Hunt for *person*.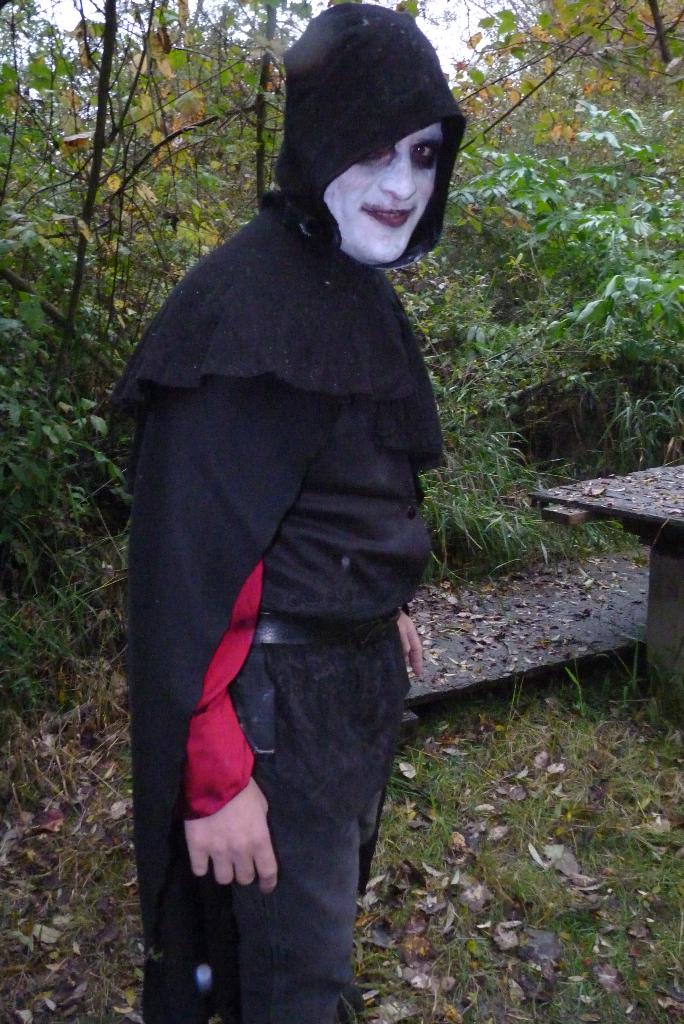
Hunted down at (x1=107, y1=0, x2=475, y2=984).
